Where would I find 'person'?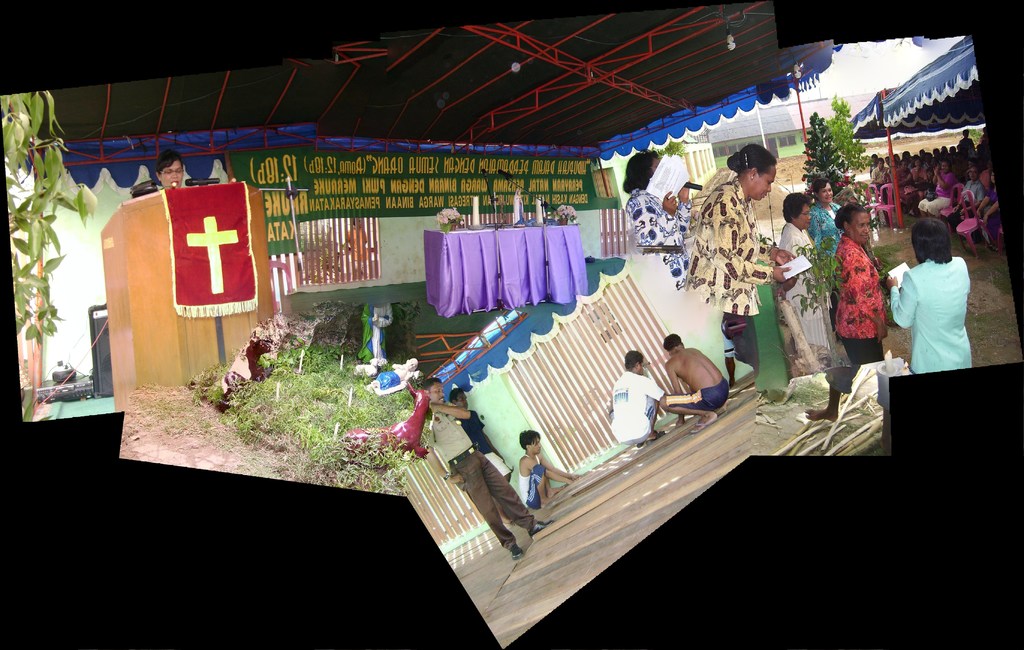
At crop(154, 142, 189, 187).
